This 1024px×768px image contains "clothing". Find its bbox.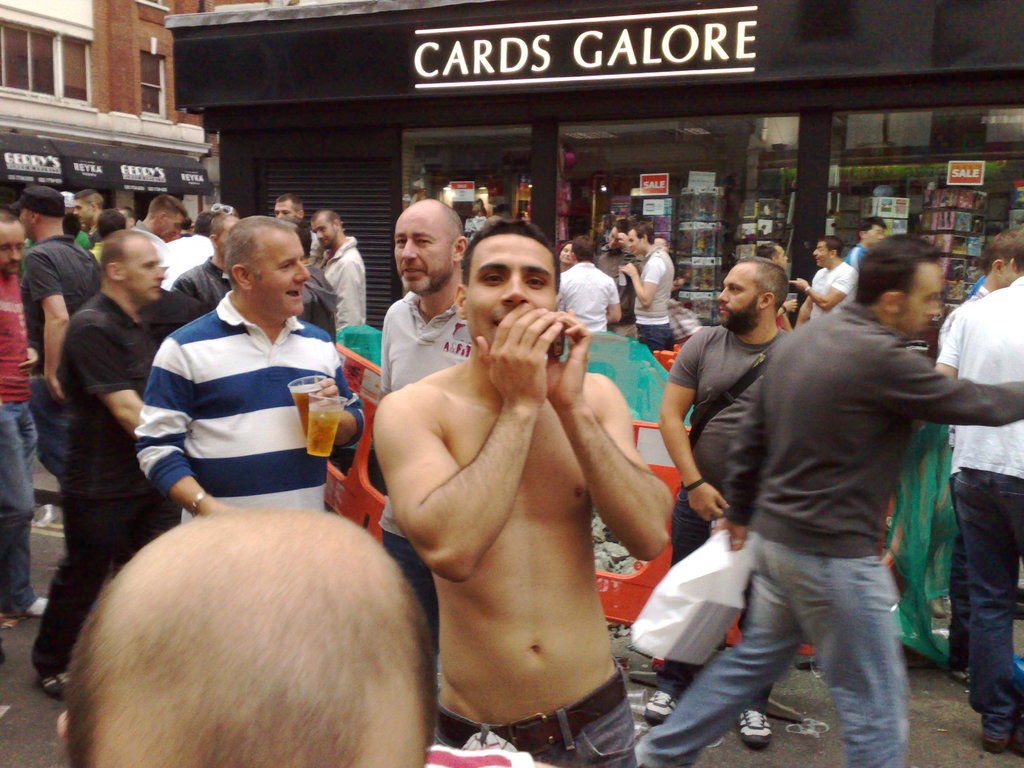
select_region(809, 264, 861, 333).
